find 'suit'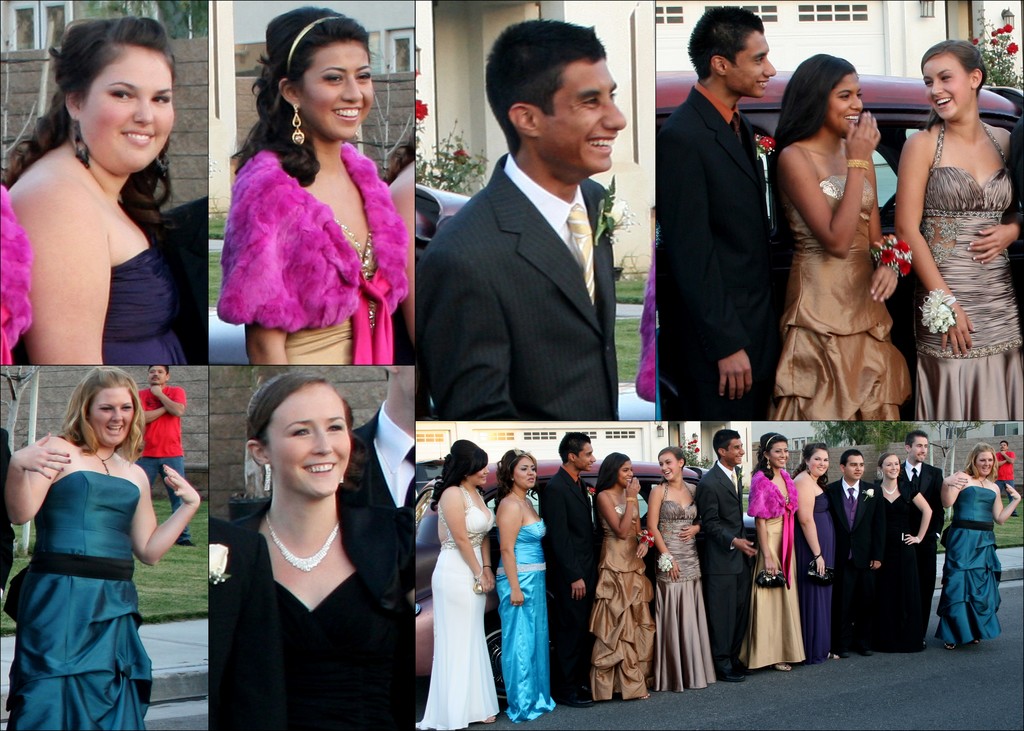
bbox=[656, 80, 788, 419]
